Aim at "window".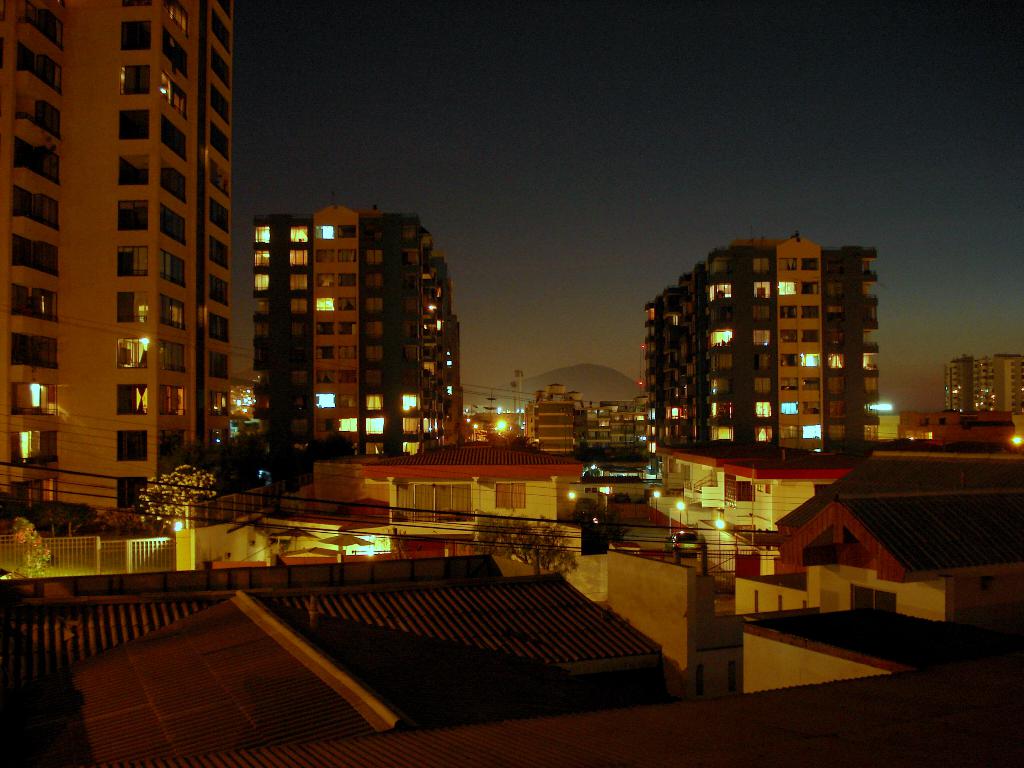
Aimed at bbox(117, 154, 149, 187).
